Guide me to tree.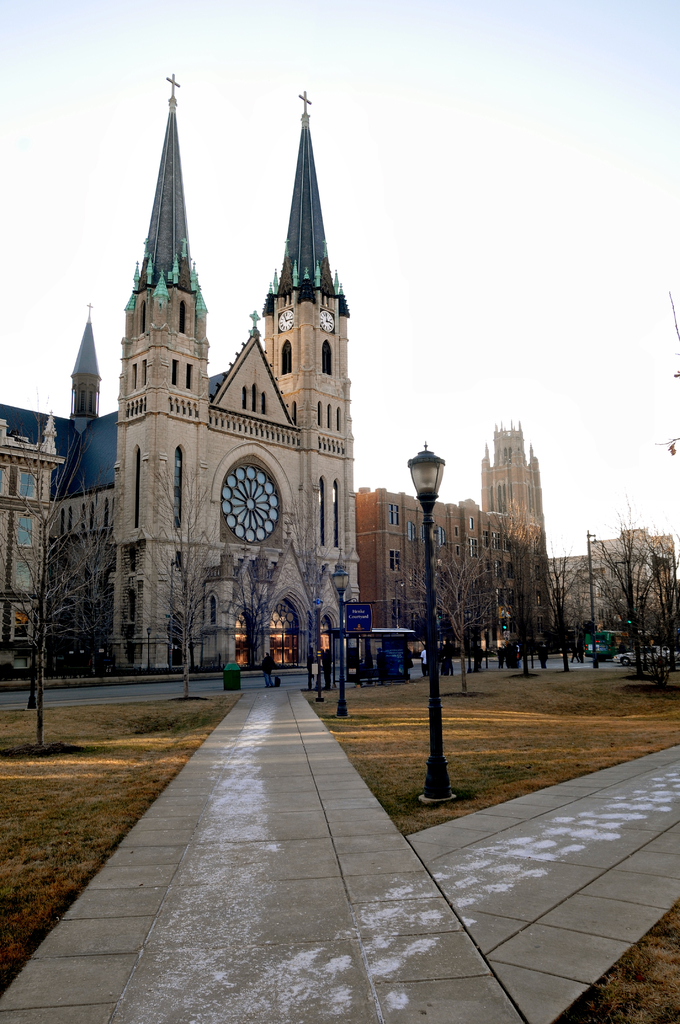
Guidance: [left=428, top=519, right=503, bottom=680].
